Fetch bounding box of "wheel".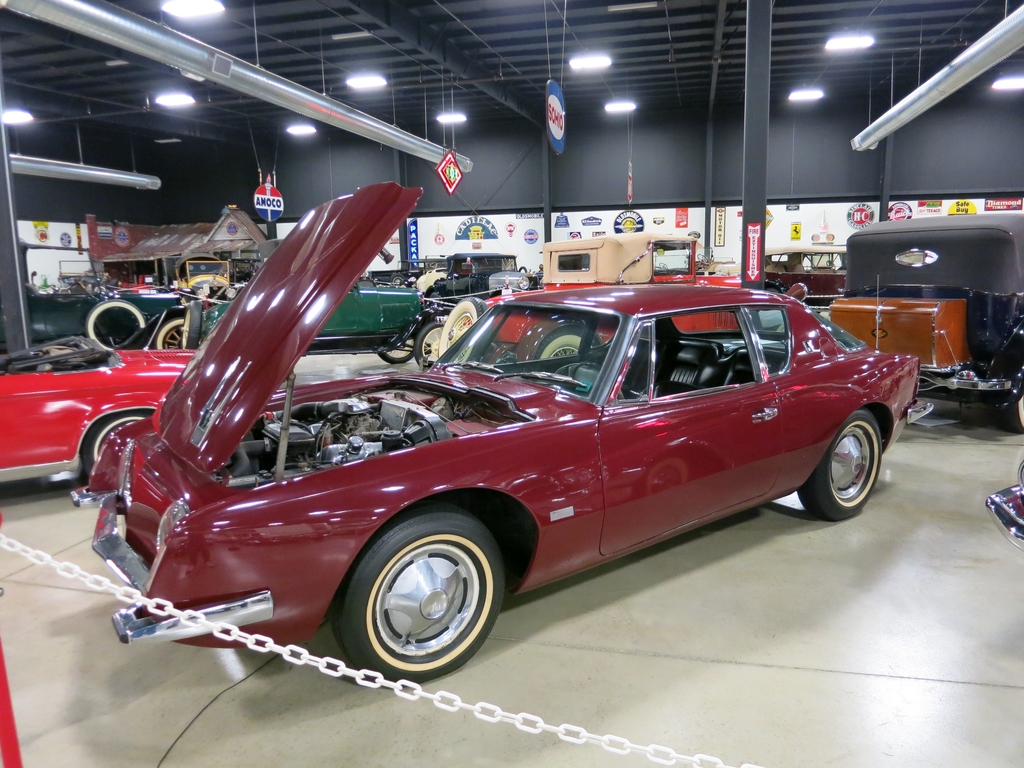
Bbox: x1=156 y1=317 x2=181 y2=350.
